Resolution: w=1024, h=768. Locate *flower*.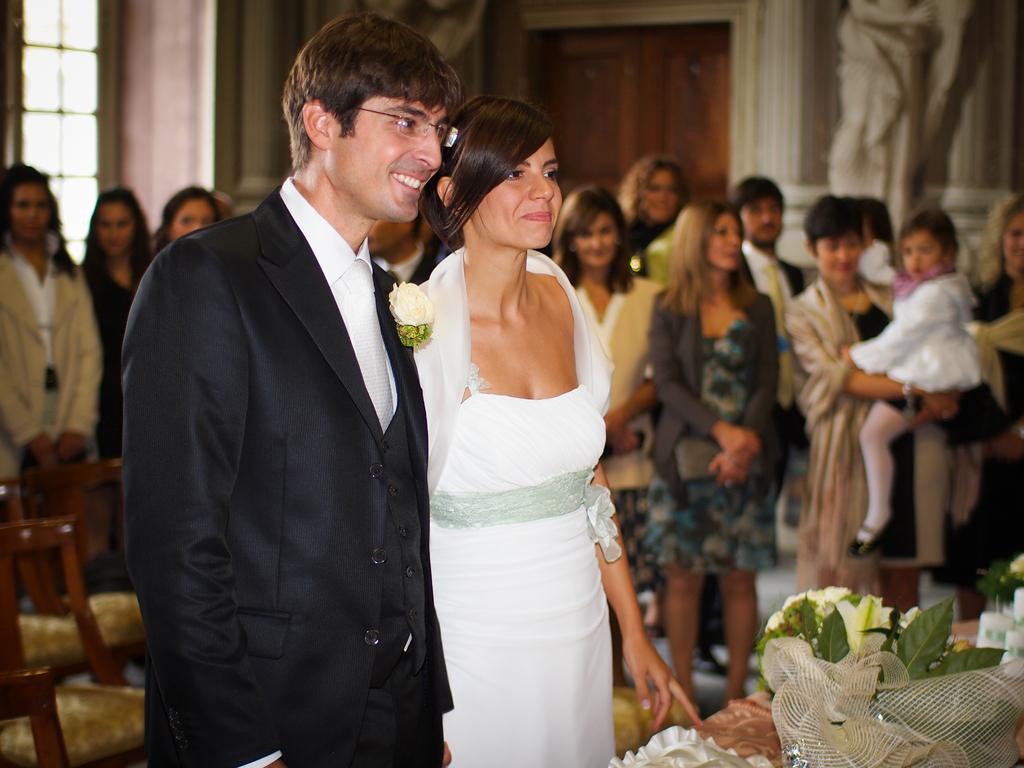
box=[1007, 550, 1023, 577].
